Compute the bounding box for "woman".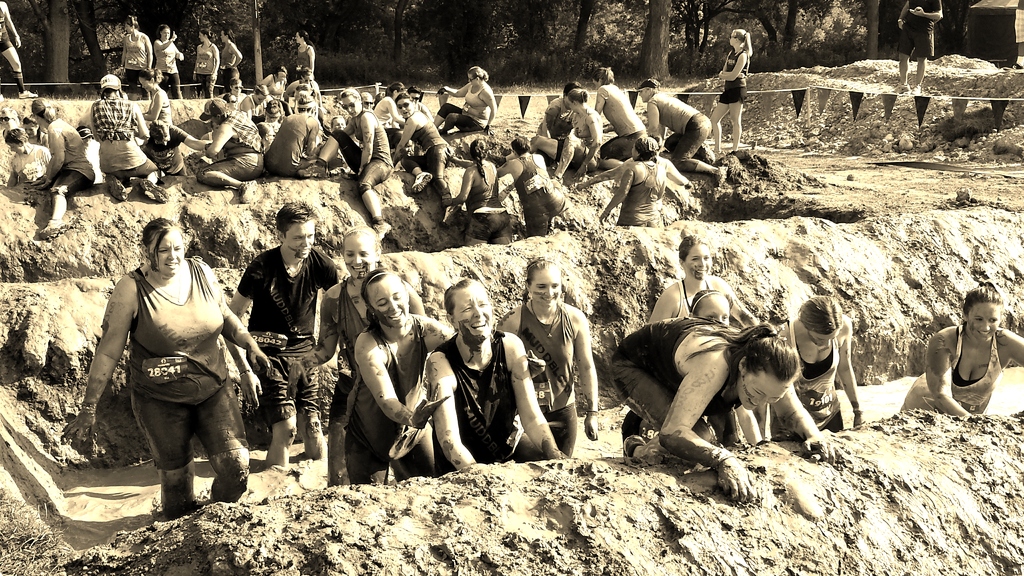
pyautogui.locateOnScreen(426, 277, 576, 479).
